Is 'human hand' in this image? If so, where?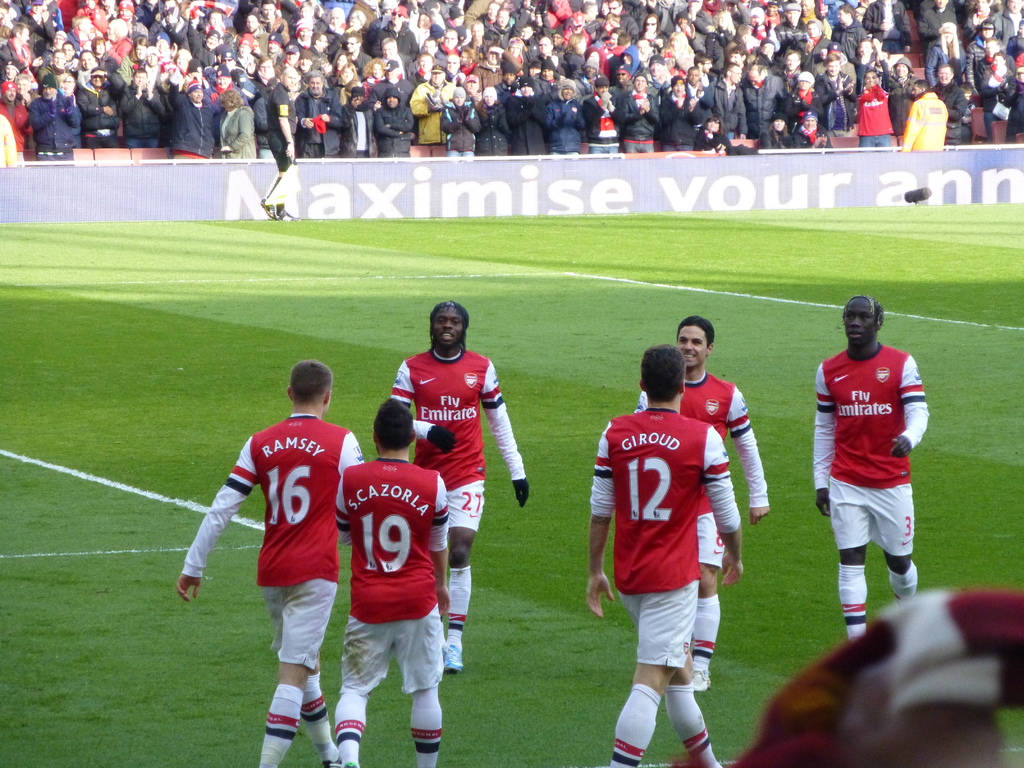
Yes, at select_region(154, 11, 161, 22).
